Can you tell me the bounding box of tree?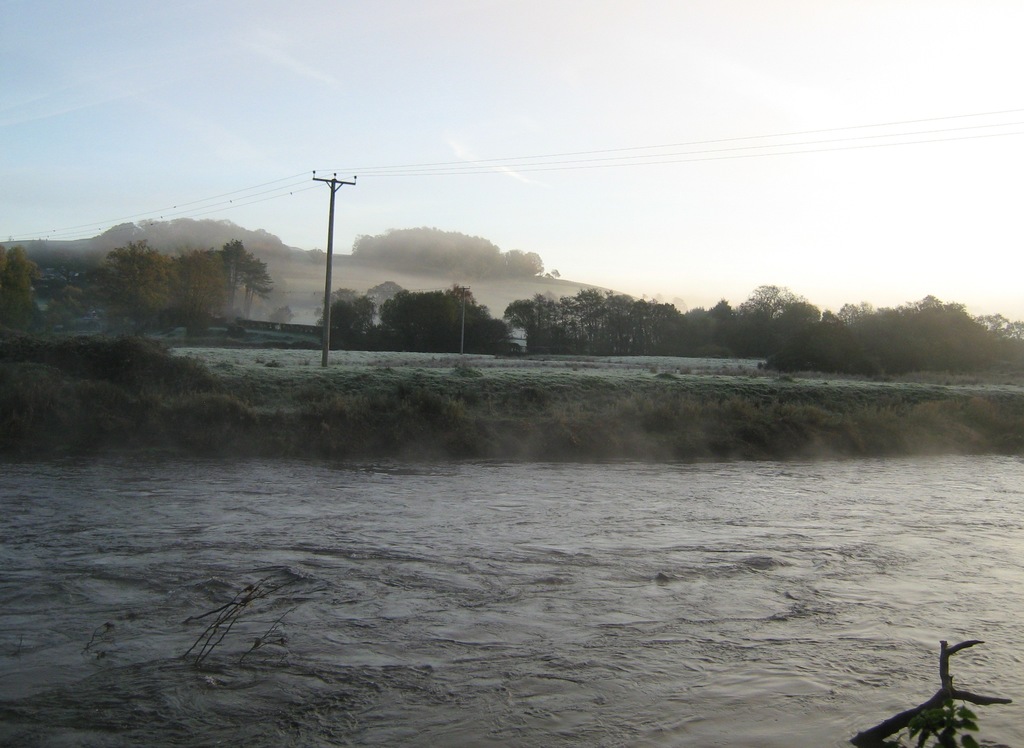
Rect(533, 294, 558, 346).
